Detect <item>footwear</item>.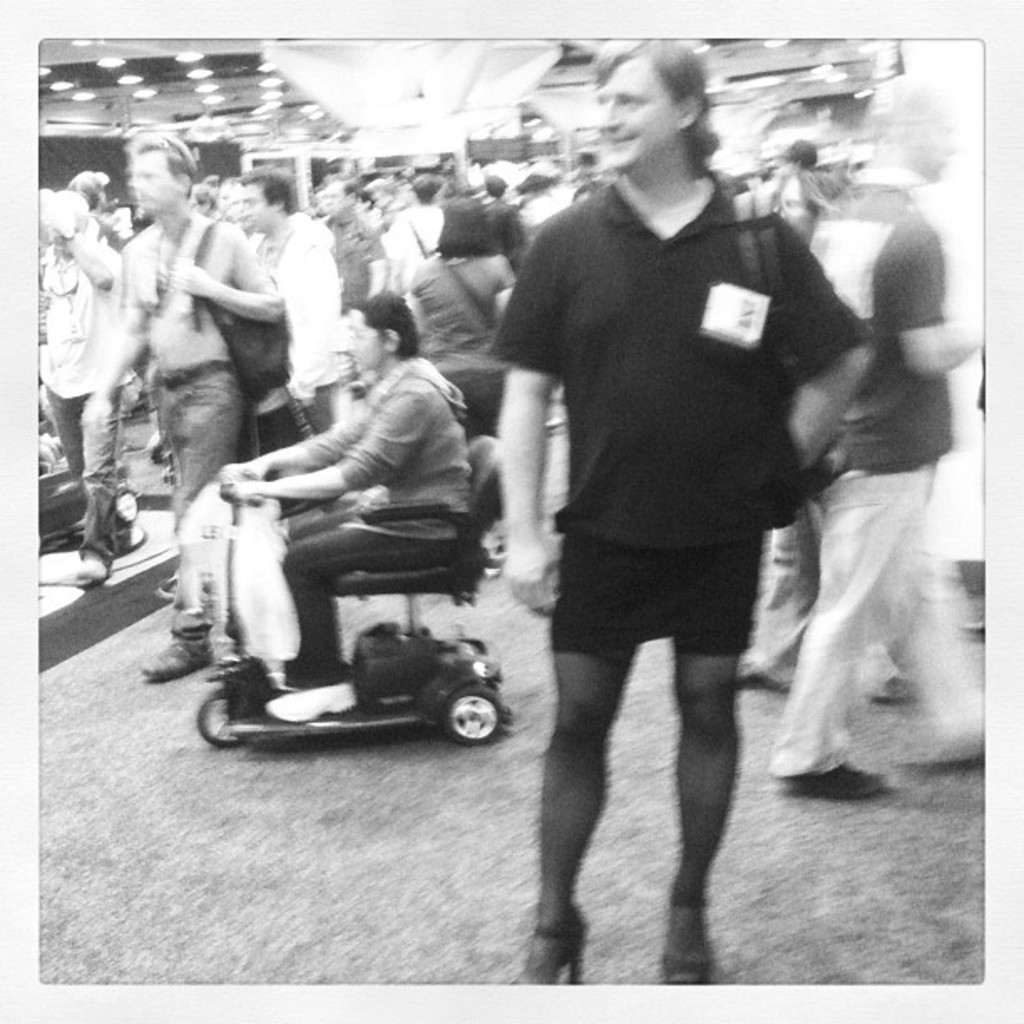
Detected at [781,756,873,795].
